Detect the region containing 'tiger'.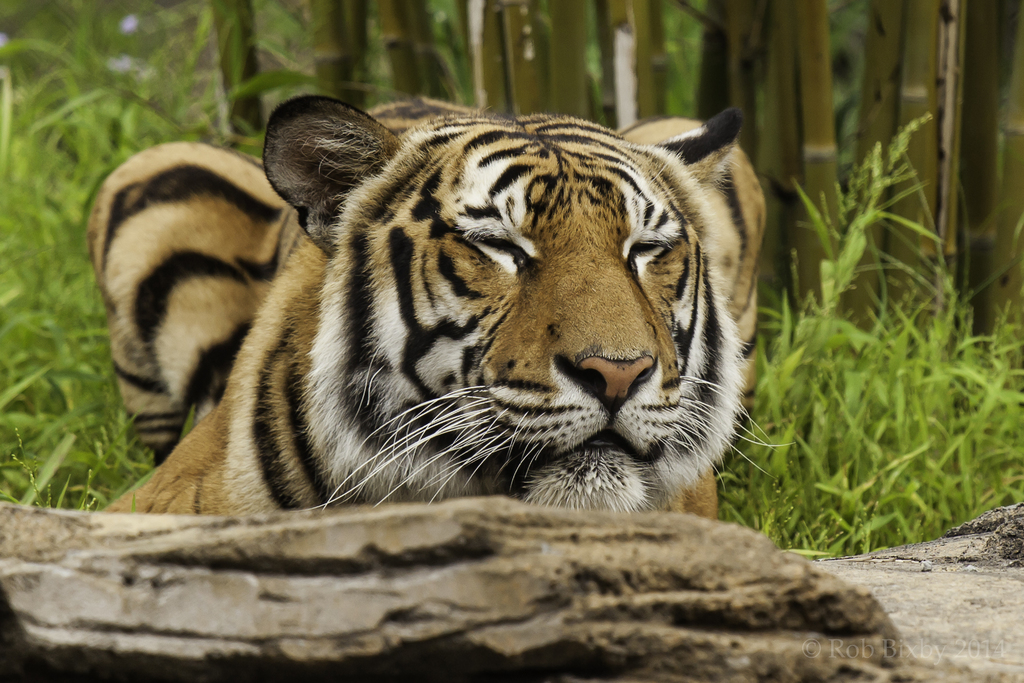
bbox=(83, 93, 770, 514).
